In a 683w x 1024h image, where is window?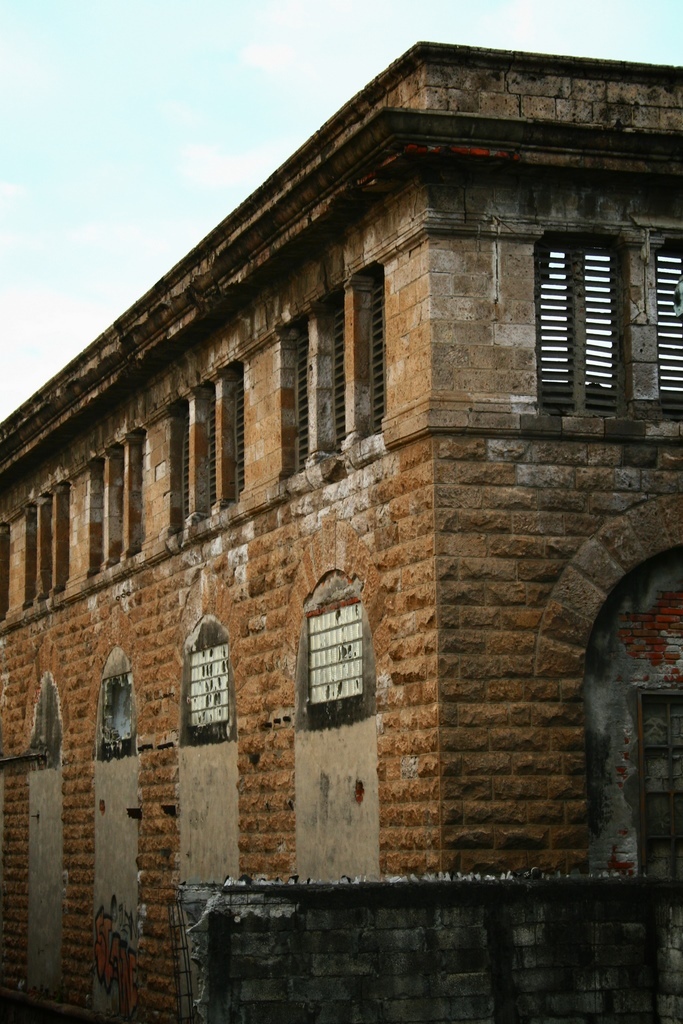
select_region(178, 398, 194, 520).
